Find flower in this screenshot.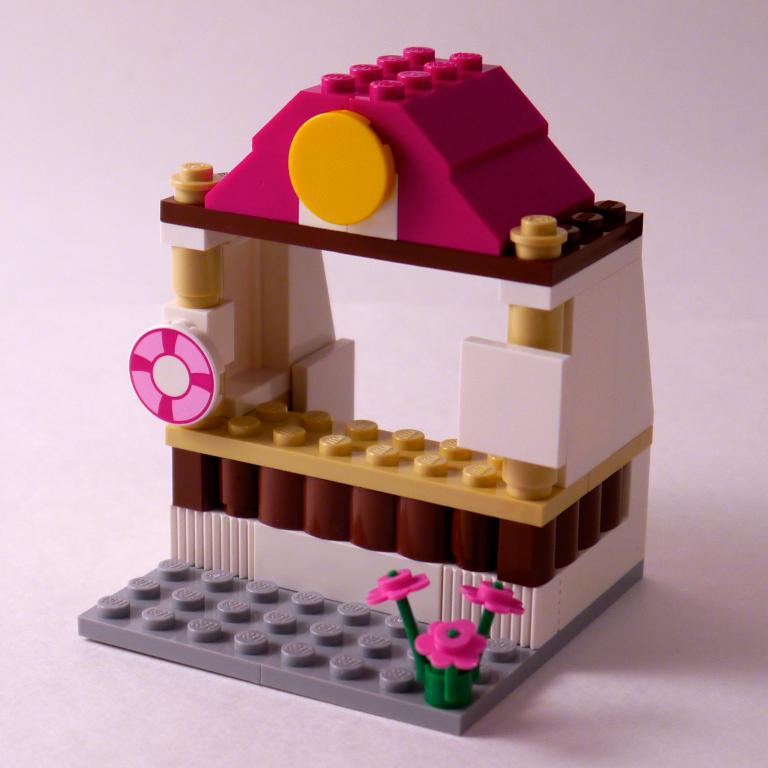
The bounding box for flower is x1=458, y1=576, x2=524, y2=616.
